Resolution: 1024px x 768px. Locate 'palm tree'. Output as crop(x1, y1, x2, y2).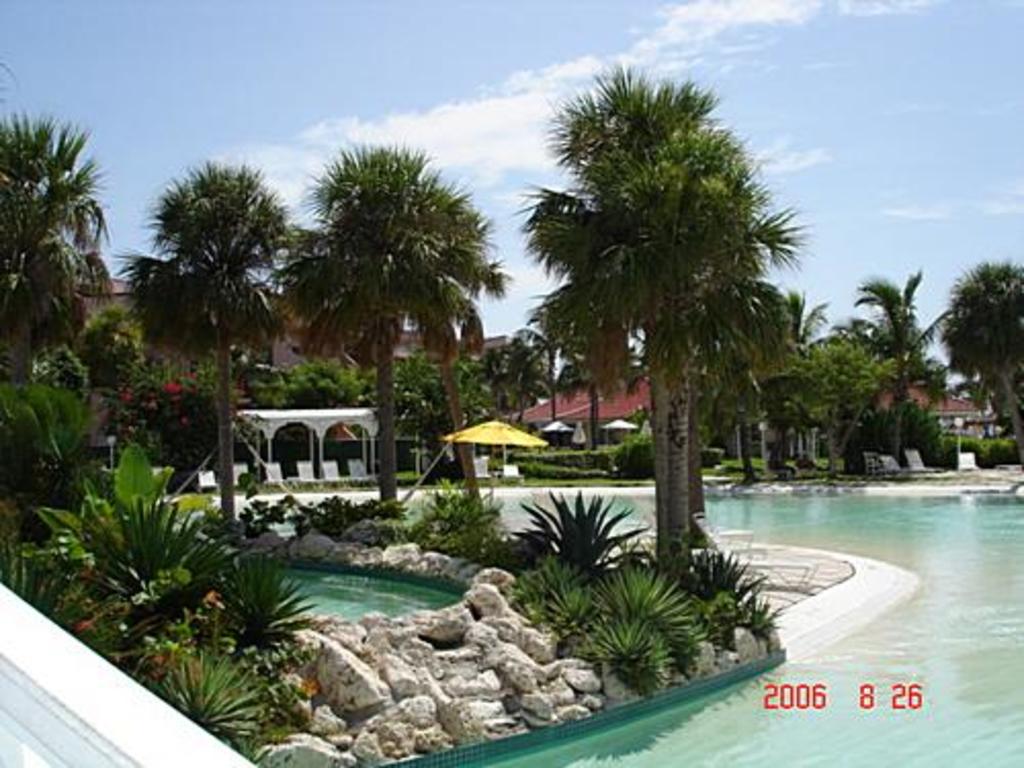
crop(158, 174, 317, 475).
